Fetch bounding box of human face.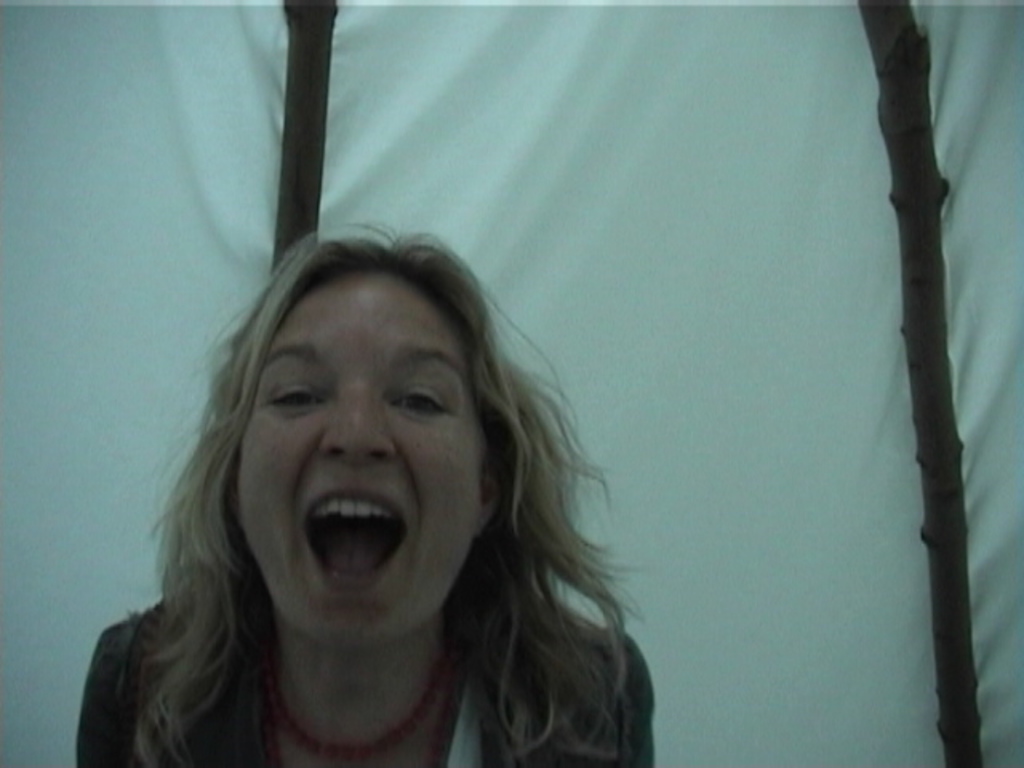
Bbox: detection(242, 267, 485, 645).
